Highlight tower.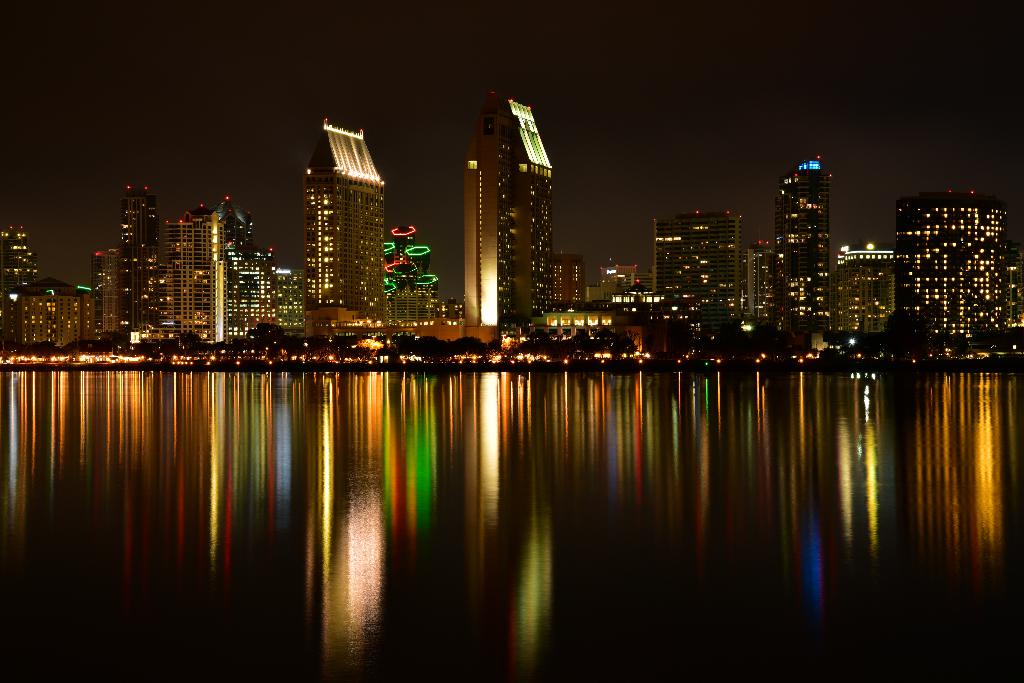
Highlighted region: 900 192 1015 352.
